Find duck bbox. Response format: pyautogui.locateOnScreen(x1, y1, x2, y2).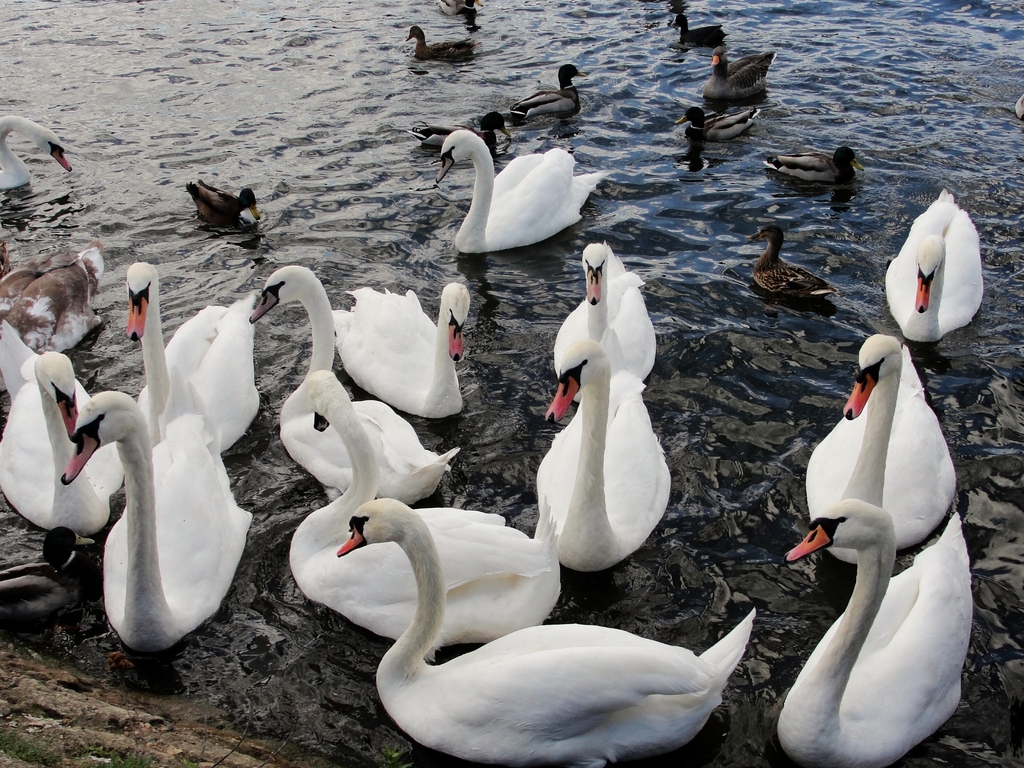
pyautogui.locateOnScreen(53, 362, 260, 657).
